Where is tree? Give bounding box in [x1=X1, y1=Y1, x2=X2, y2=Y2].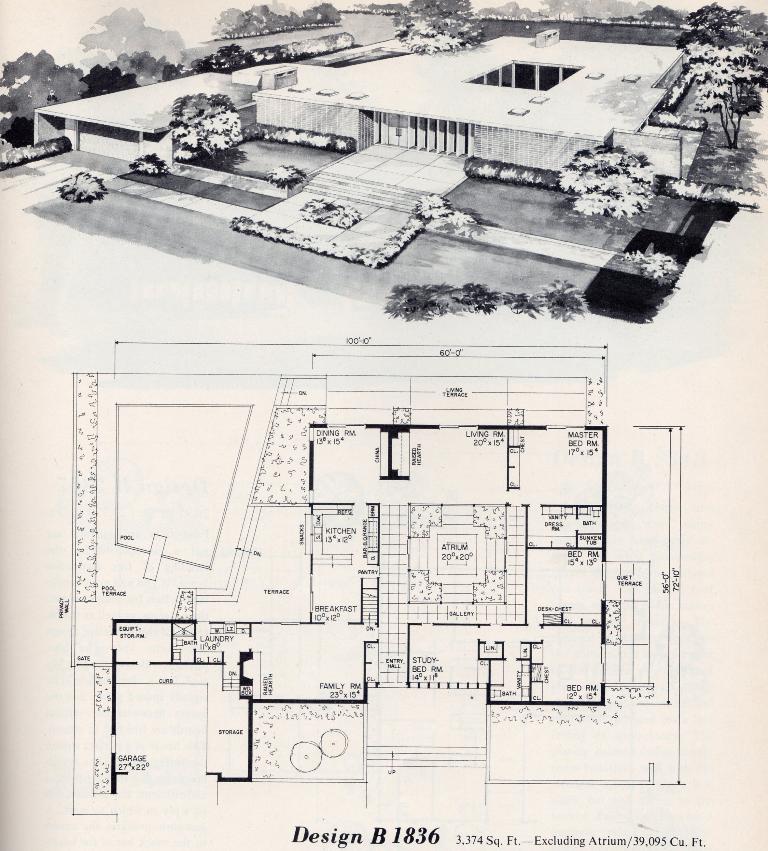
[x1=174, y1=94, x2=241, y2=162].
